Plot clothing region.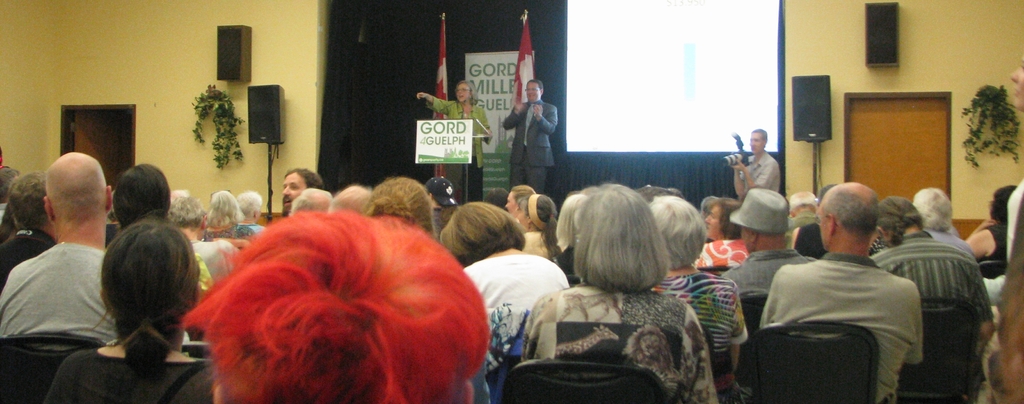
Plotted at detection(40, 345, 210, 403).
